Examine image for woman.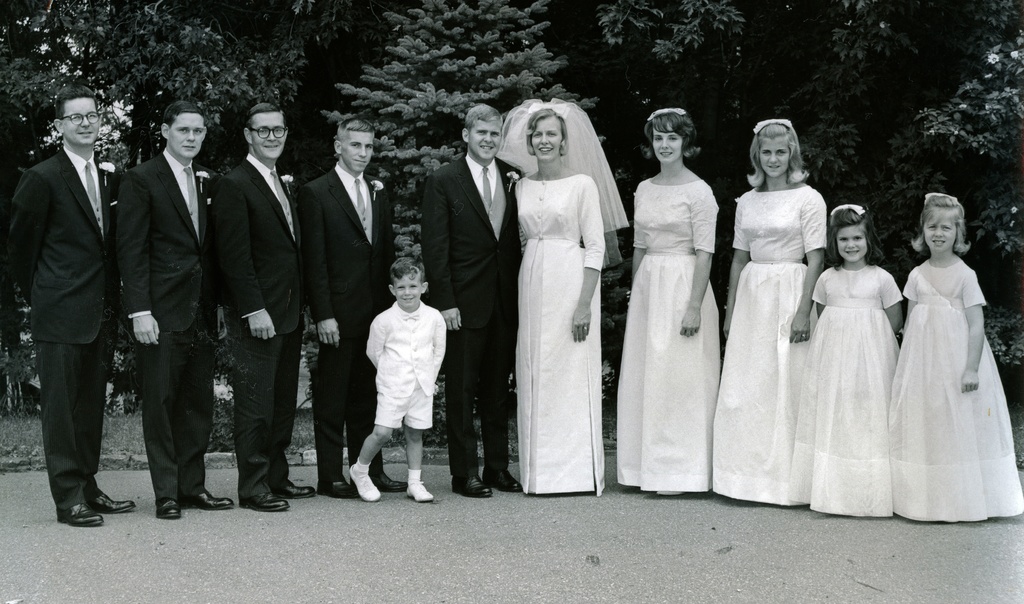
Examination result: (x1=707, y1=116, x2=826, y2=513).
